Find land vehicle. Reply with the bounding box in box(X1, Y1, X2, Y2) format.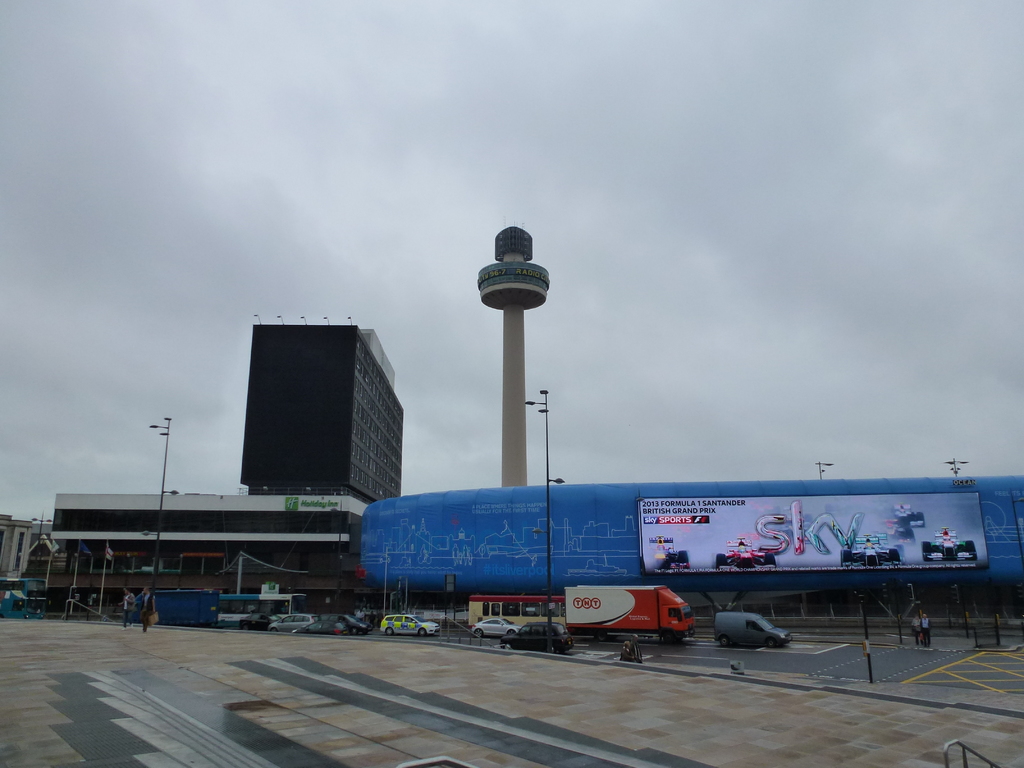
box(920, 528, 976, 563).
